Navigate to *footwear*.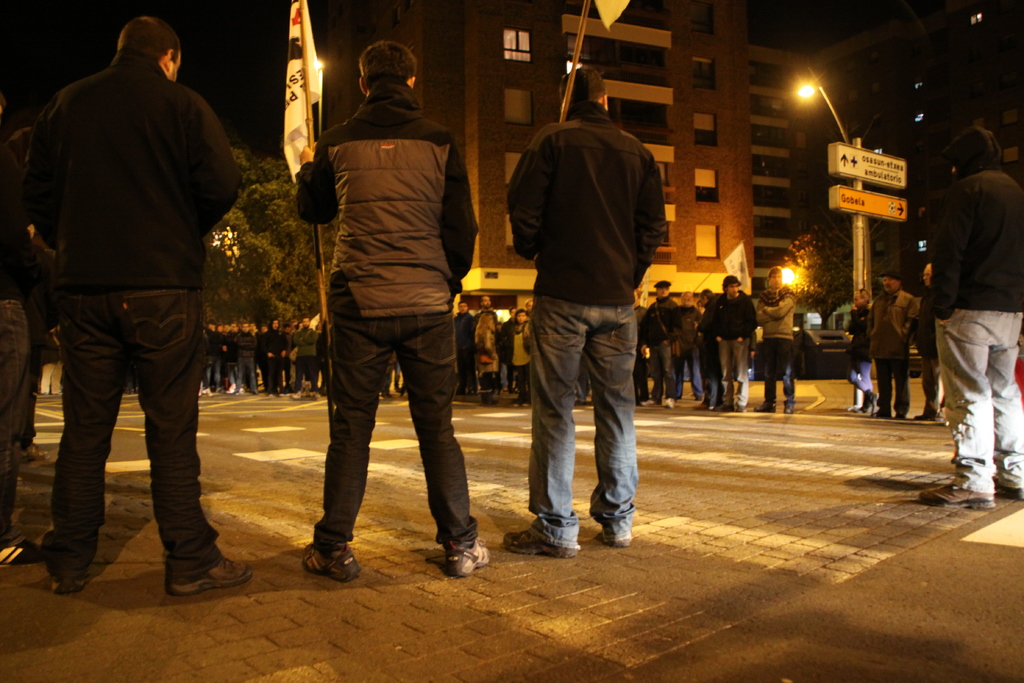
Navigation target: [166,557,255,595].
